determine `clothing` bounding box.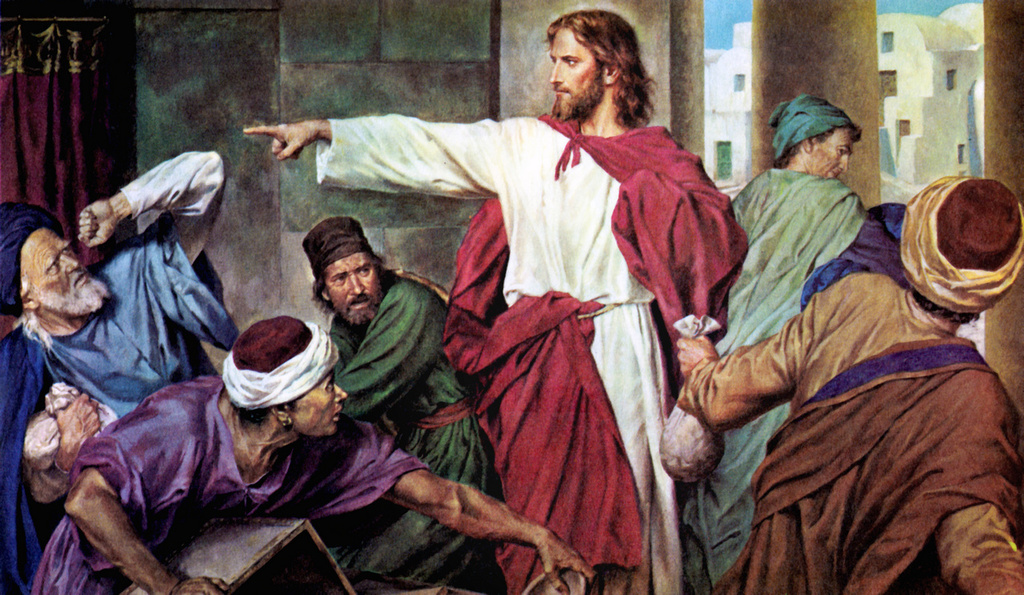
Determined: BBox(675, 160, 919, 594).
